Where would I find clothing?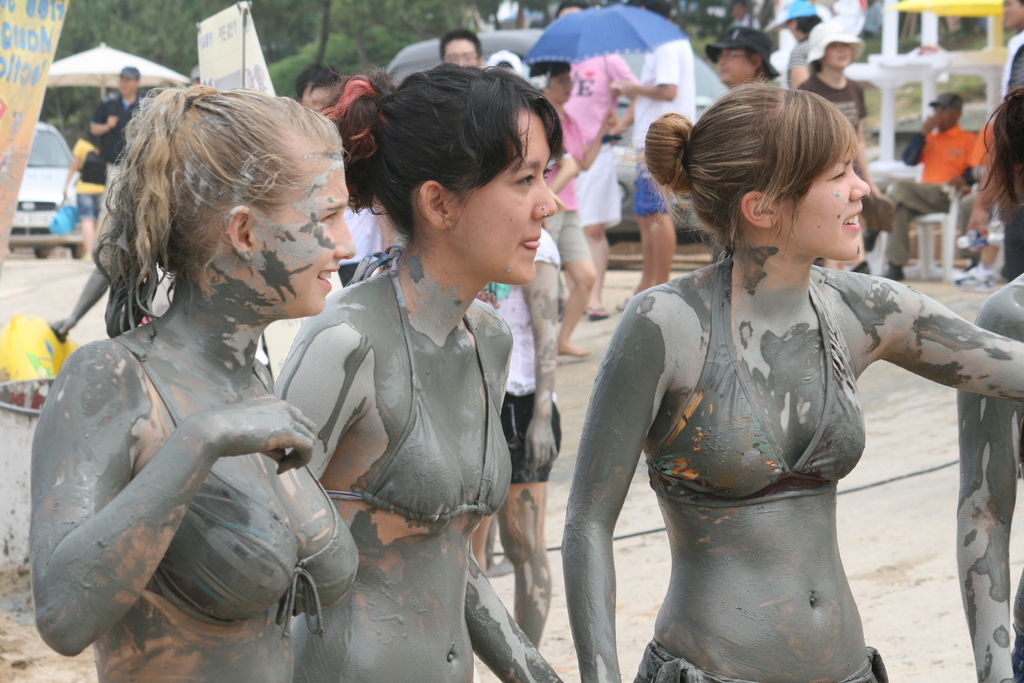
At 867, 129, 968, 276.
